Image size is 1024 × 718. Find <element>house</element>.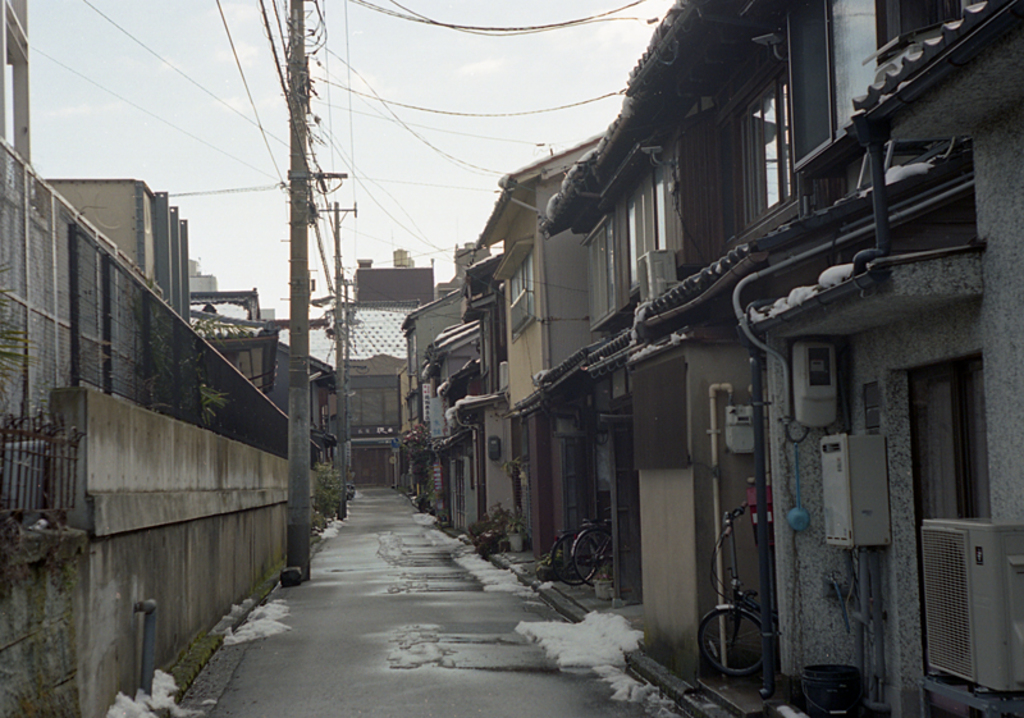
[x1=476, y1=128, x2=607, y2=568].
